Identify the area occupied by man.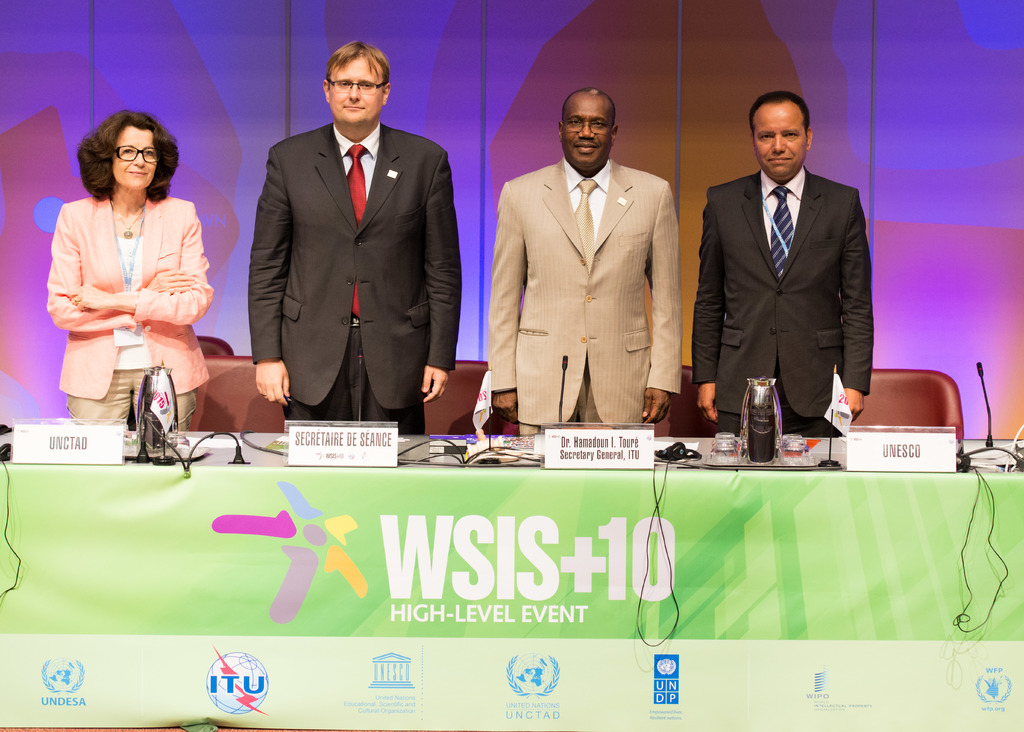
Area: region(694, 88, 871, 435).
